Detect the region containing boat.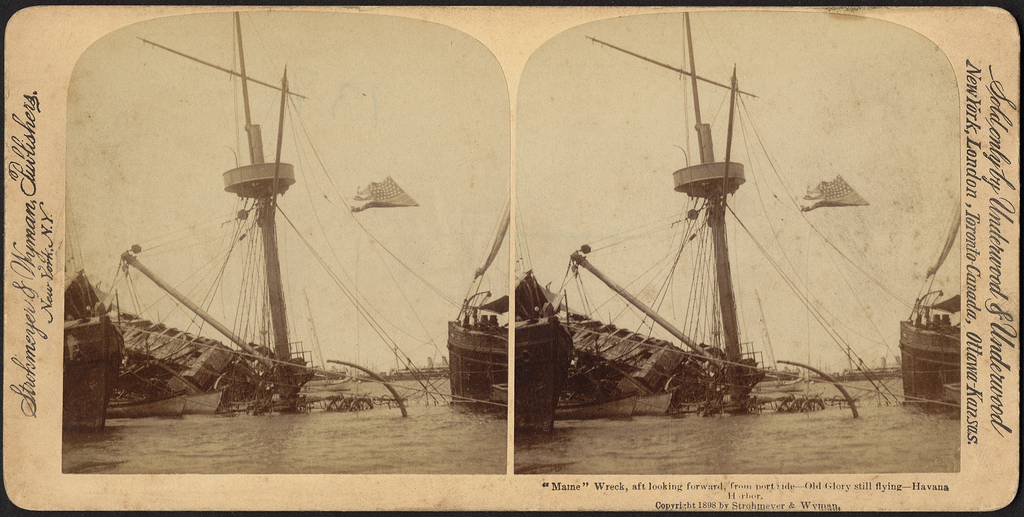
493/378/506/407.
